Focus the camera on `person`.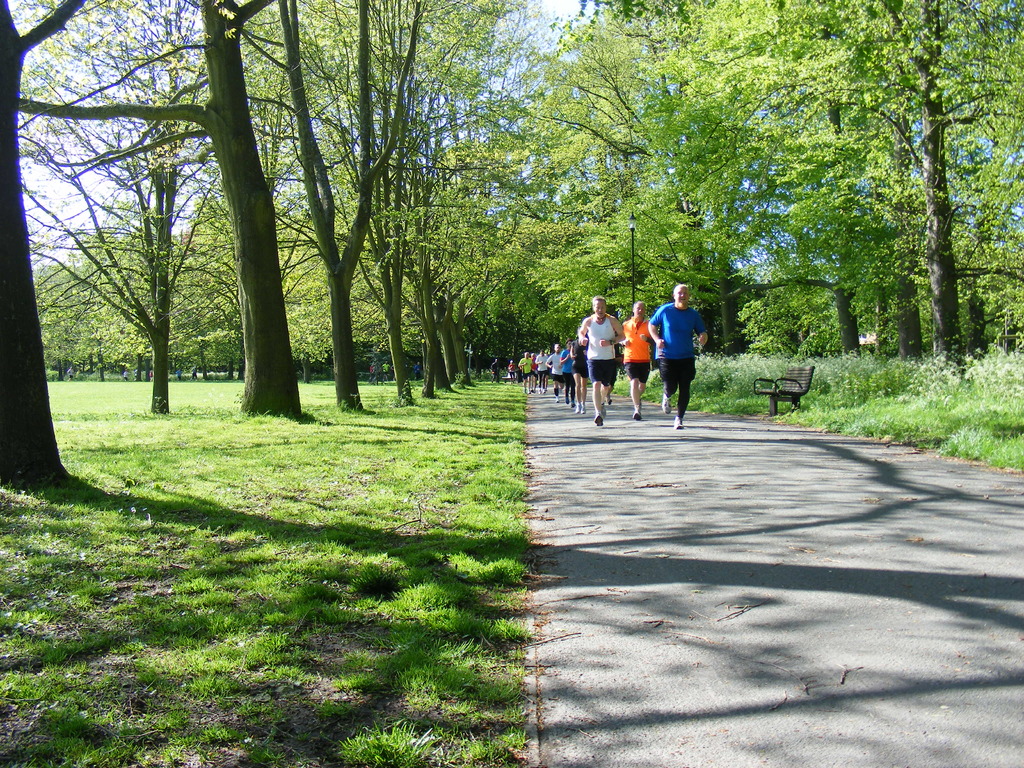
Focus region: box=[534, 346, 546, 388].
